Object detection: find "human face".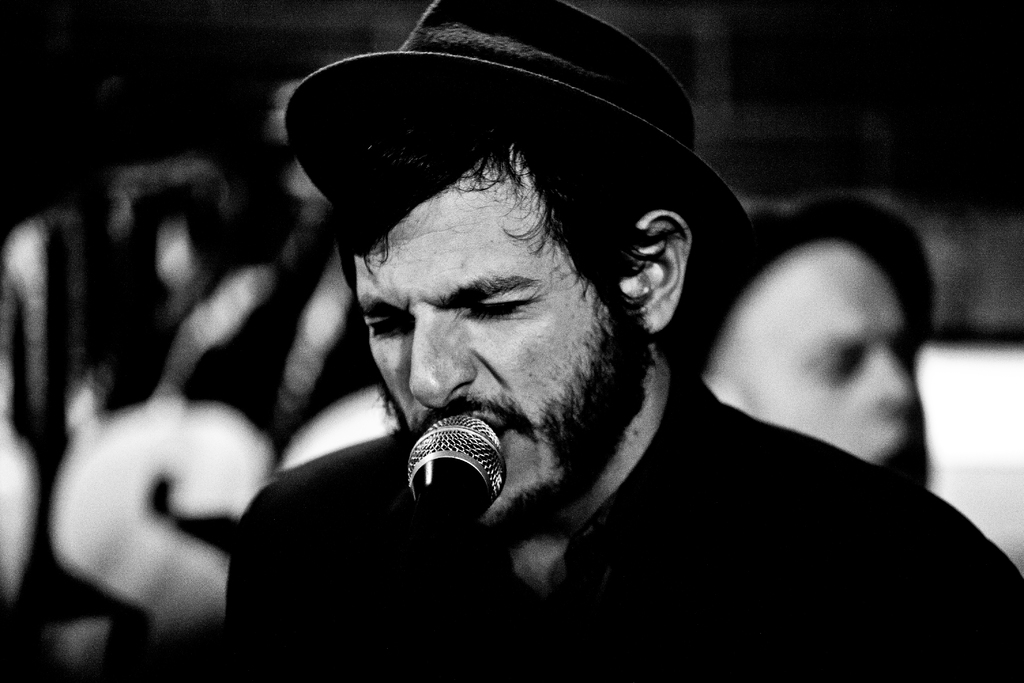
<bbox>353, 138, 662, 536</bbox>.
